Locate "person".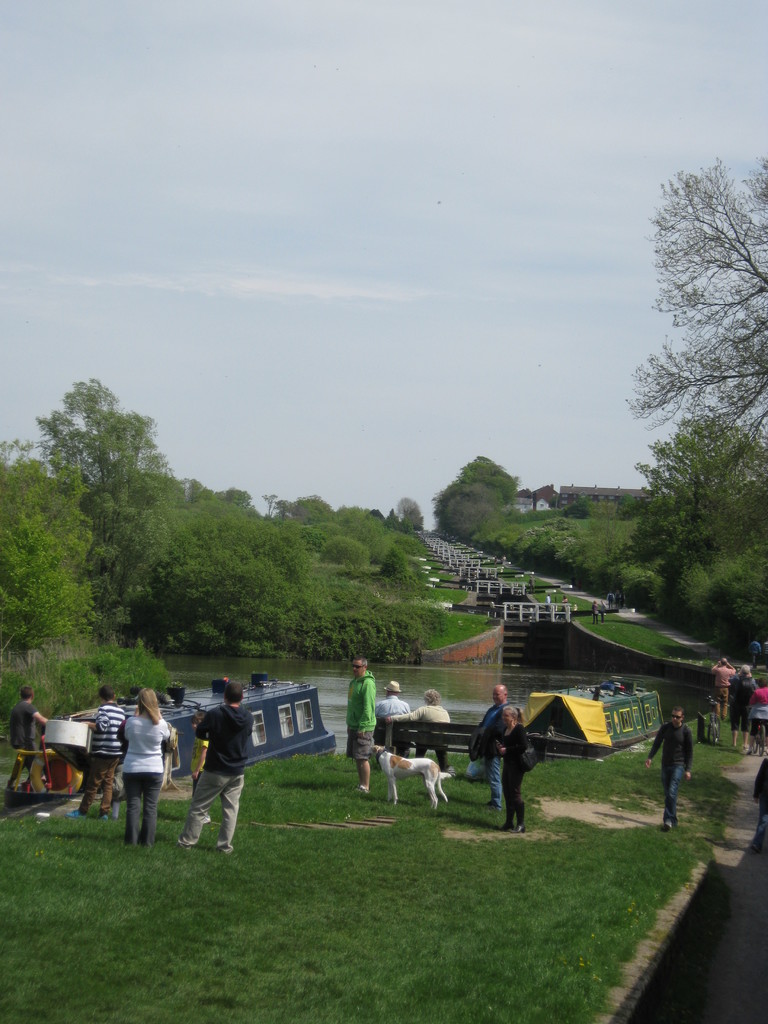
Bounding box: <region>7, 682, 51, 781</region>.
